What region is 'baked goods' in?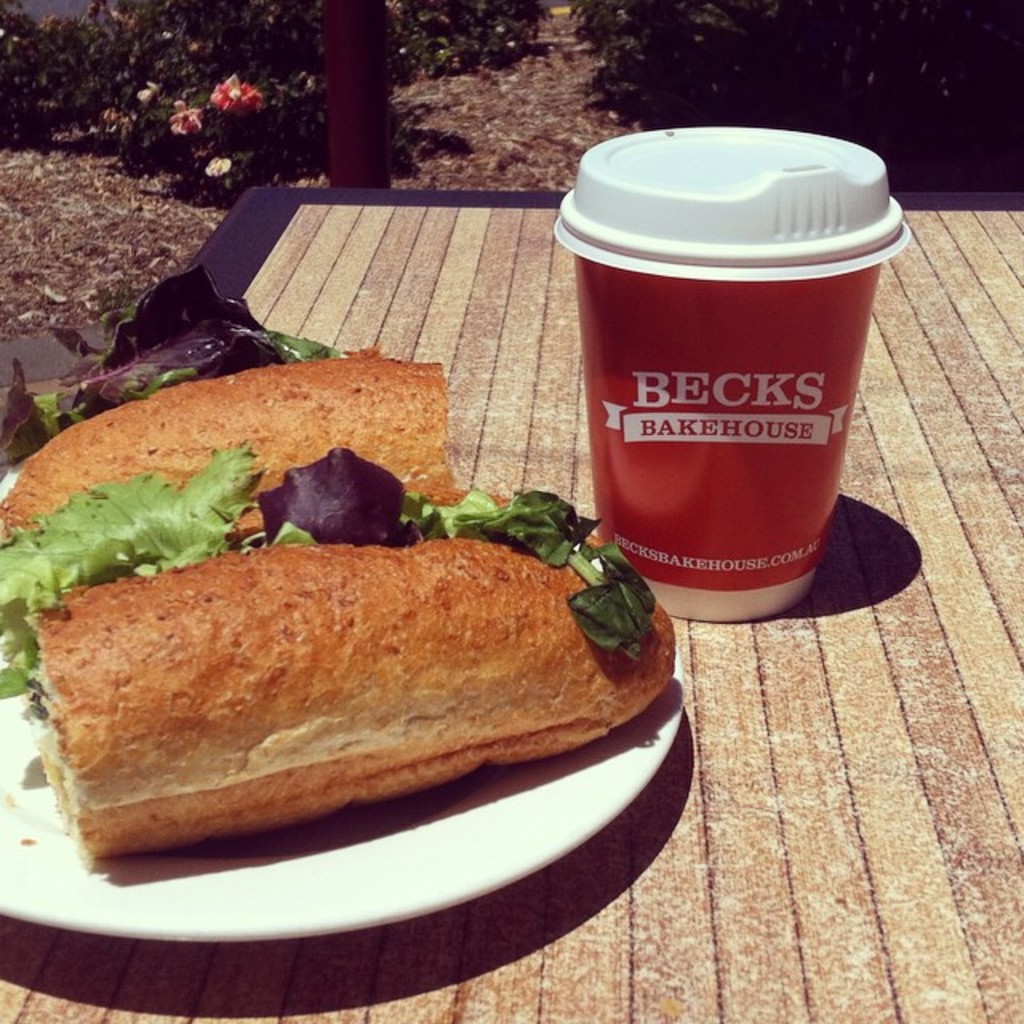
14/477/659/878.
